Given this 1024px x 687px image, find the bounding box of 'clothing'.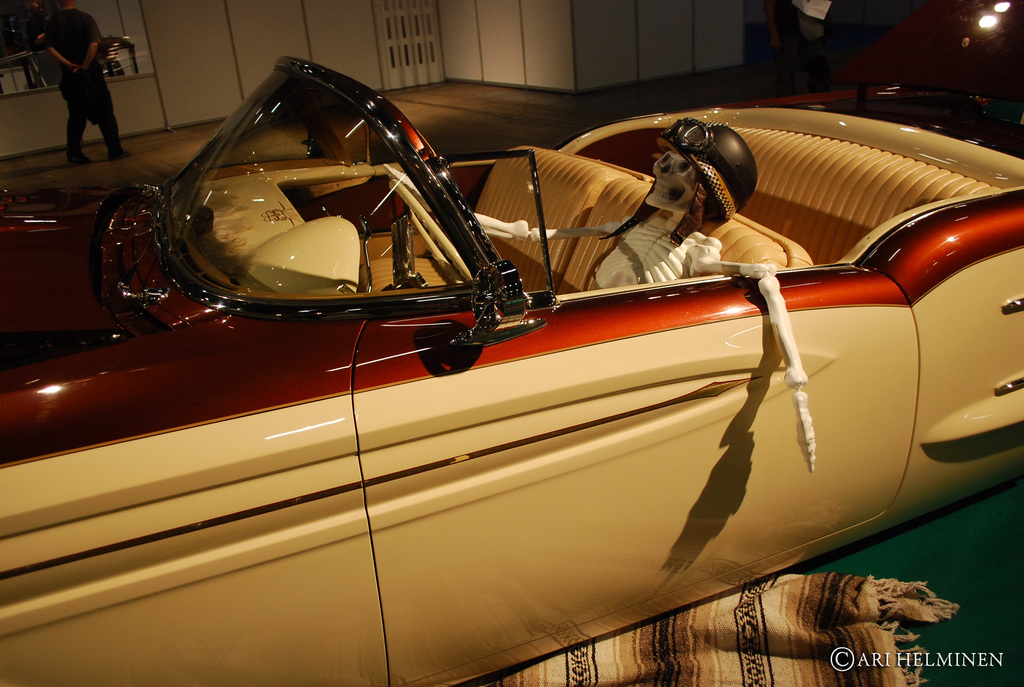
28:0:101:136.
